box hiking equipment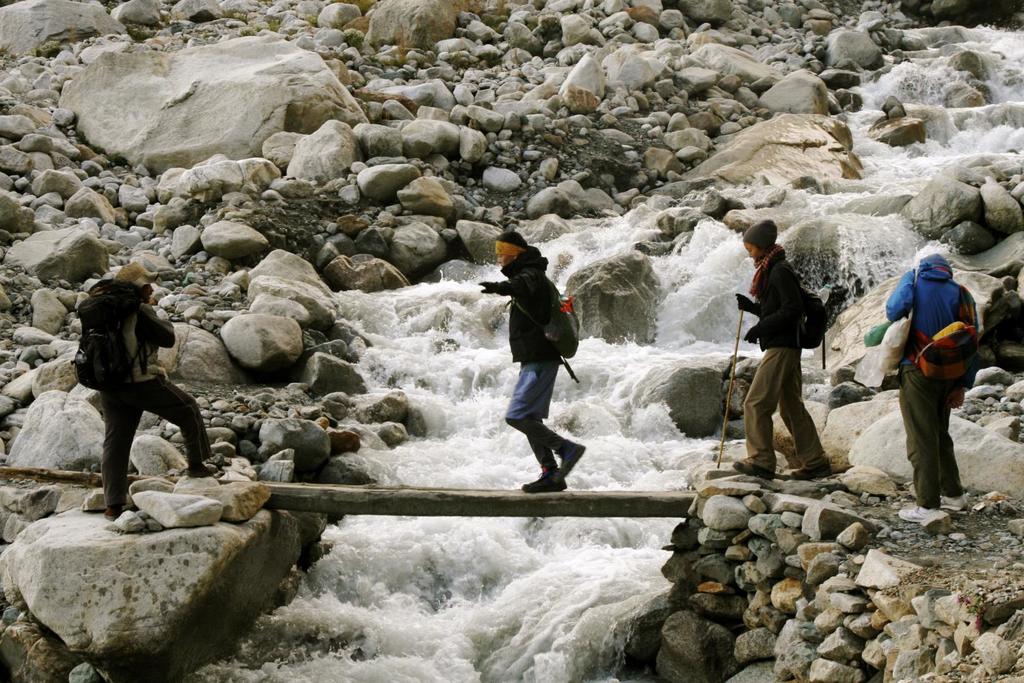
[x1=504, y1=260, x2=587, y2=386]
